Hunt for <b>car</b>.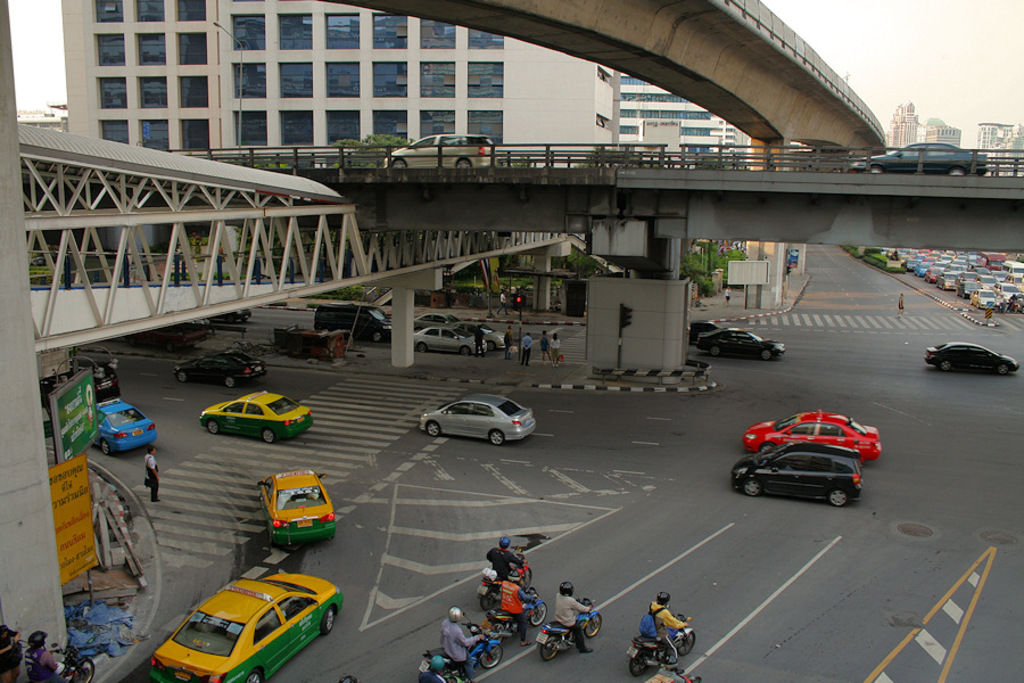
Hunted down at bbox=[932, 343, 1022, 369].
